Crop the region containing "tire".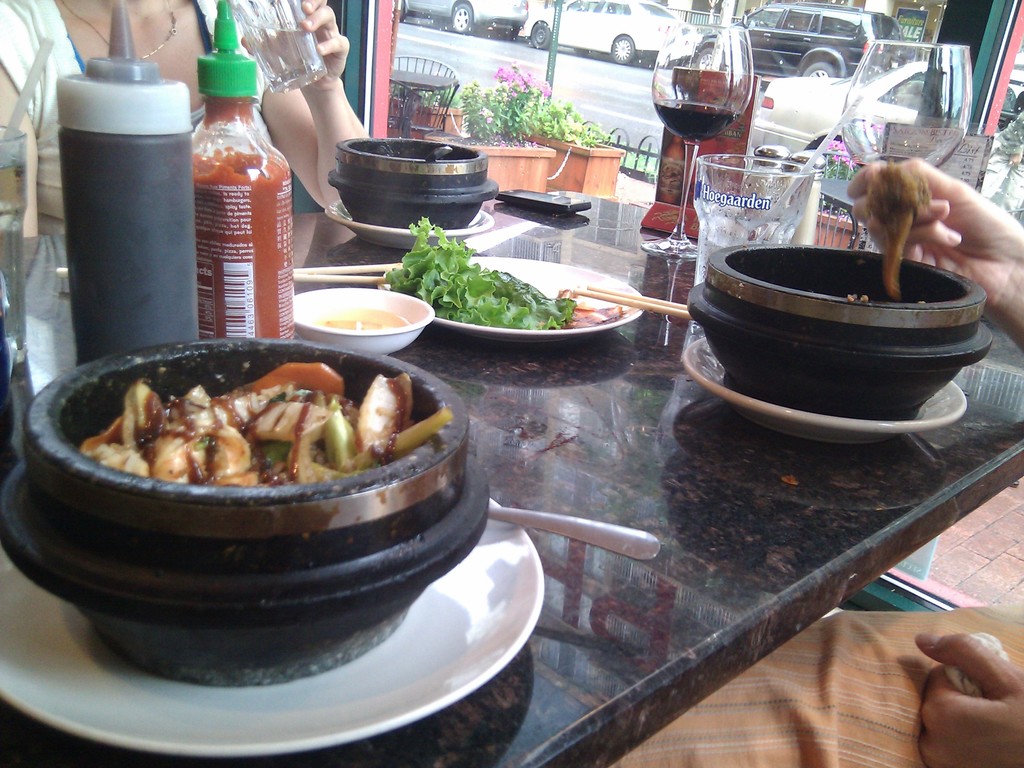
Crop region: {"x1": 531, "y1": 24, "x2": 553, "y2": 52}.
